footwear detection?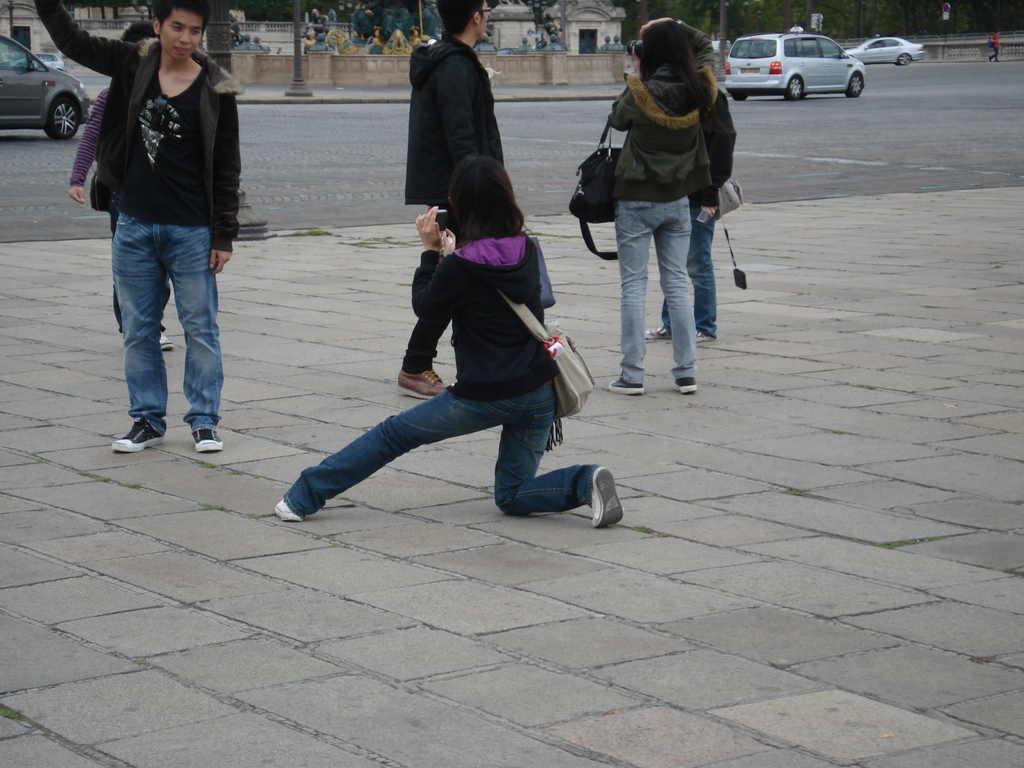
bbox(587, 467, 624, 530)
